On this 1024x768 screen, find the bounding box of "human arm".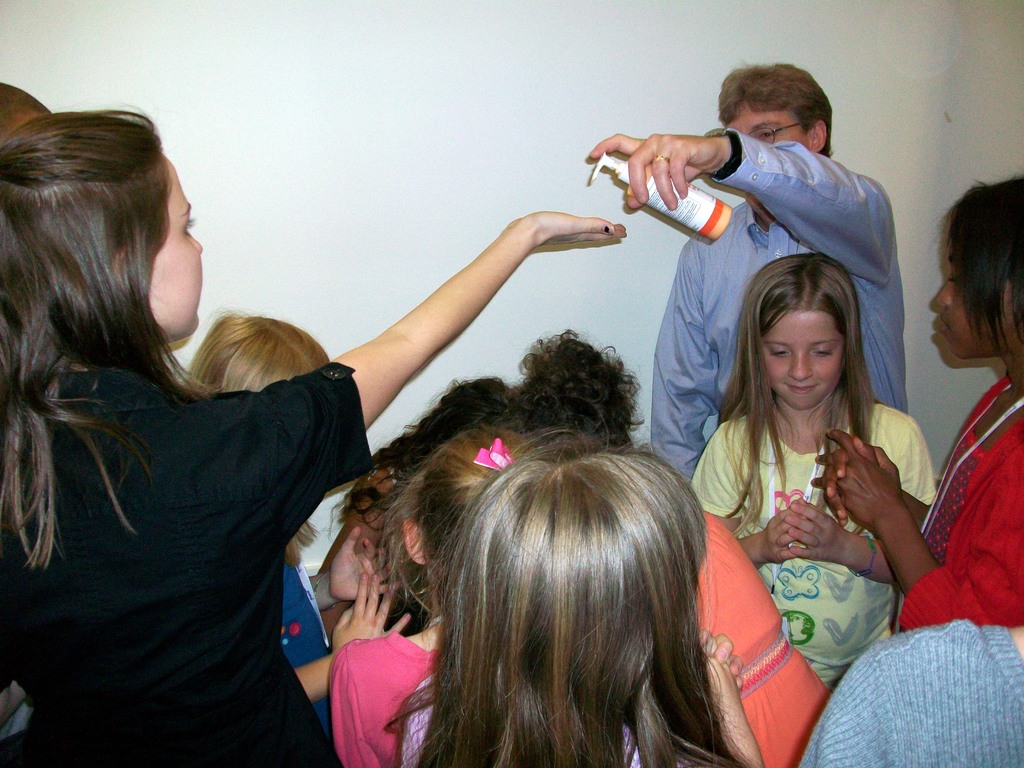
Bounding box: select_region(275, 566, 417, 710).
